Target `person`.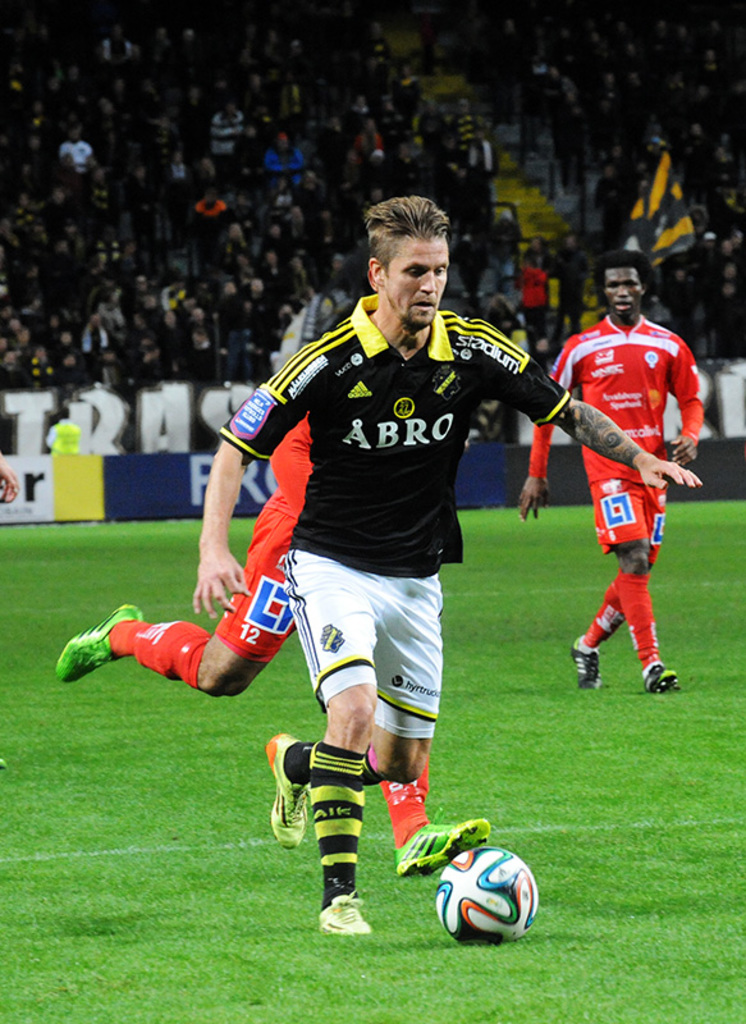
Target region: x1=52, y1=403, x2=489, y2=876.
